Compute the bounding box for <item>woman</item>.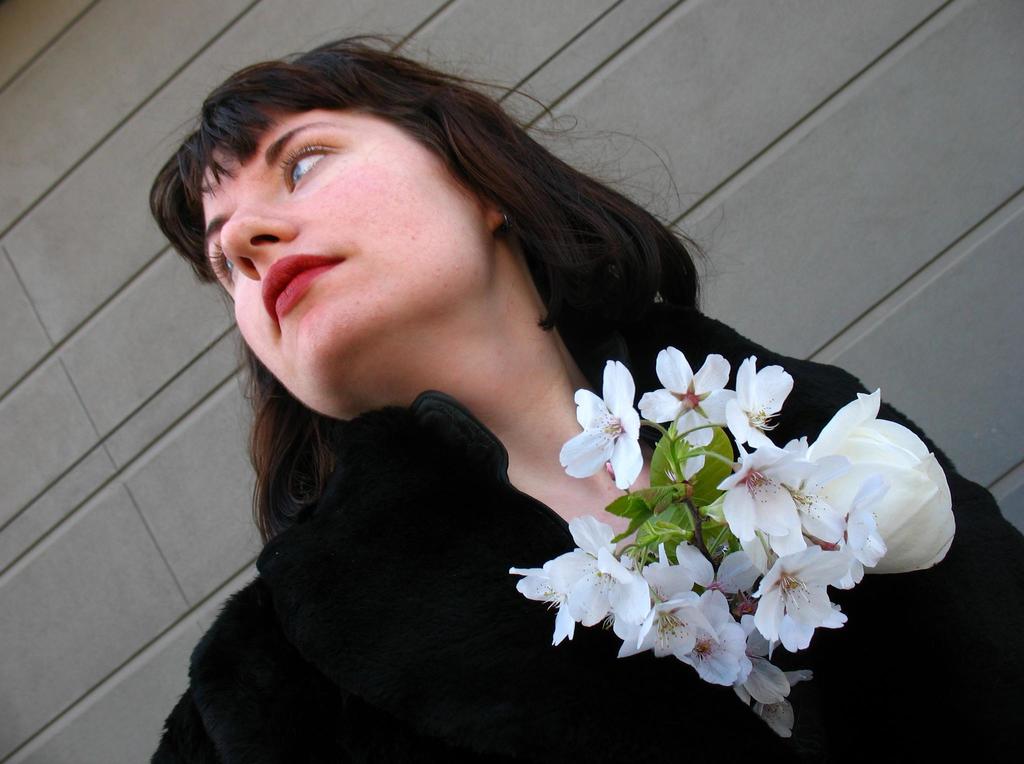
x1=148 y1=38 x2=1023 y2=763.
